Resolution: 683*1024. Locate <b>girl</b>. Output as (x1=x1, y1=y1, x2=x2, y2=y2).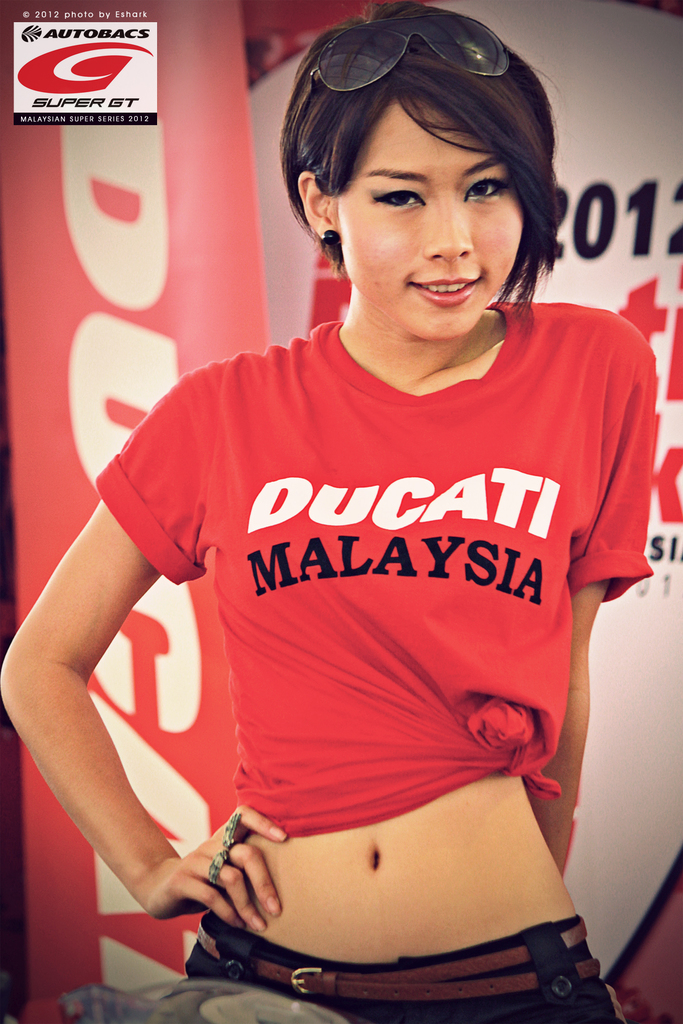
(x1=2, y1=0, x2=655, y2=1023).
